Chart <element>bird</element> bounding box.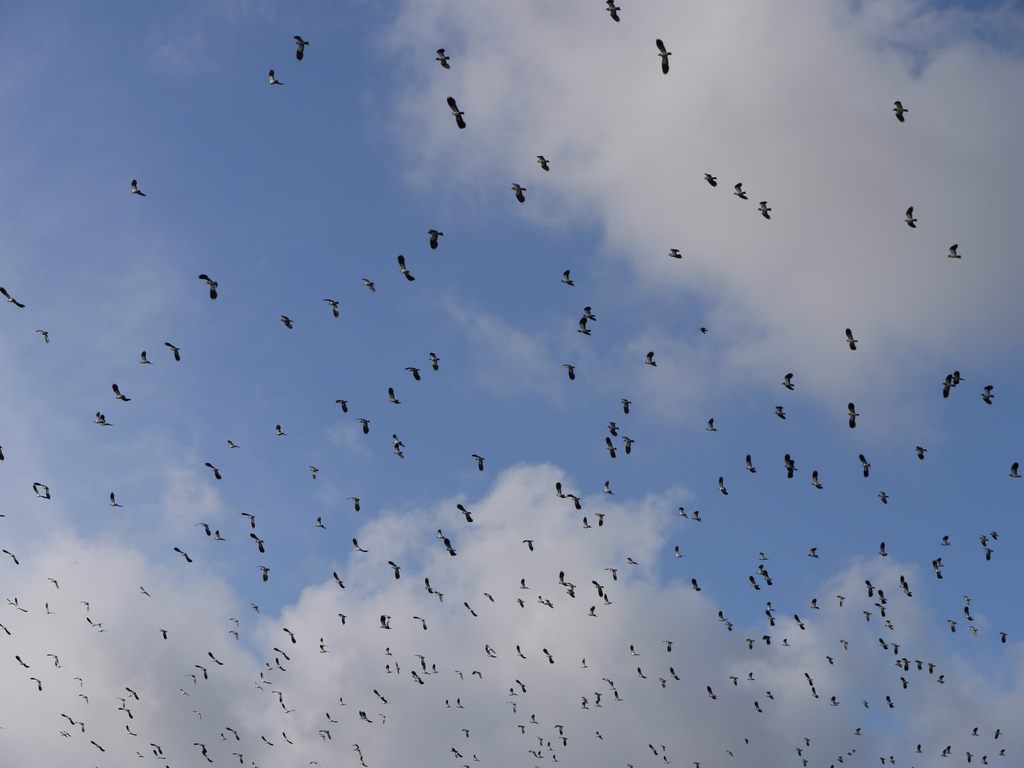
Charted: (x1=403, y1=367, x2=420, y2=382).
